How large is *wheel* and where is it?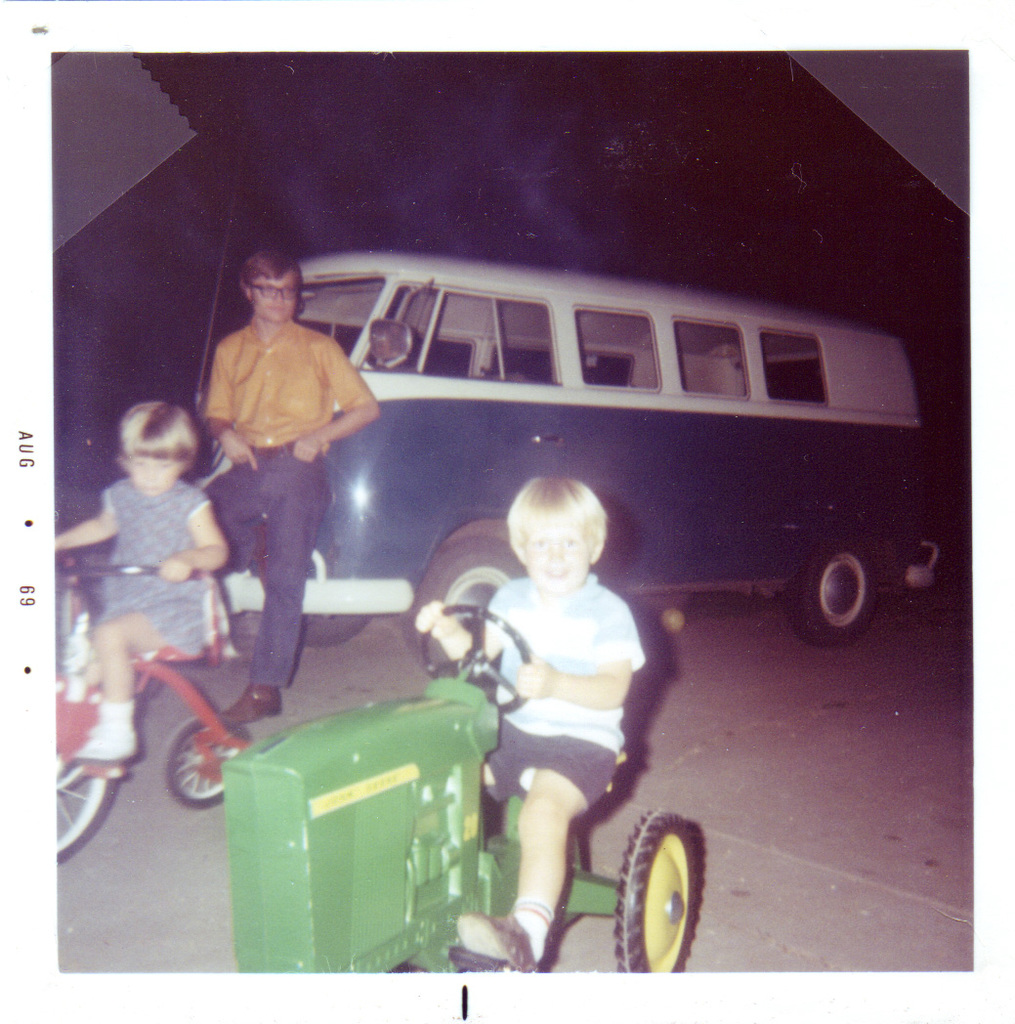
Bounding box: bbox=(161, 715, 248, 806).
